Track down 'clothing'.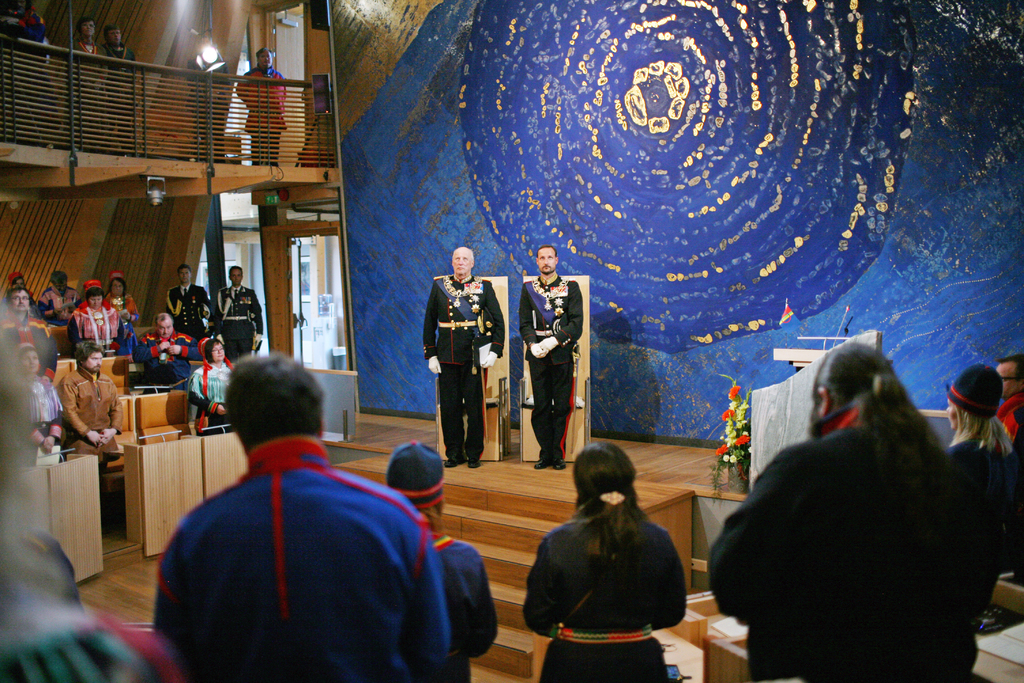
Tracked to <bbox>0, 307, 62, 373</bbox>.
